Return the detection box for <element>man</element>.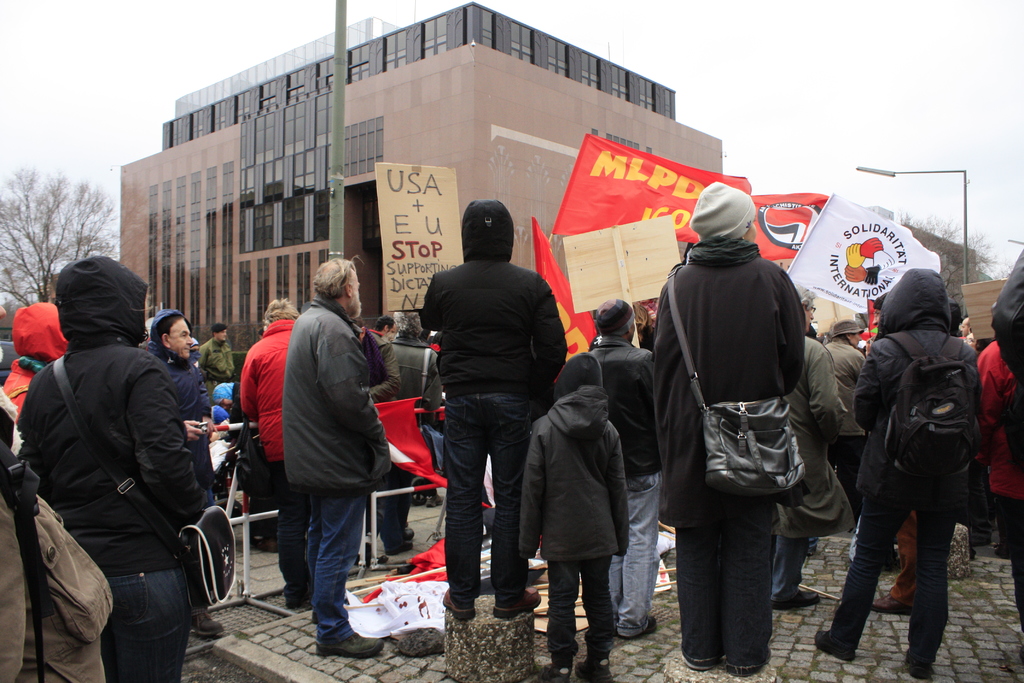
[x1=814, y1=269, x2=982, y2=677].
